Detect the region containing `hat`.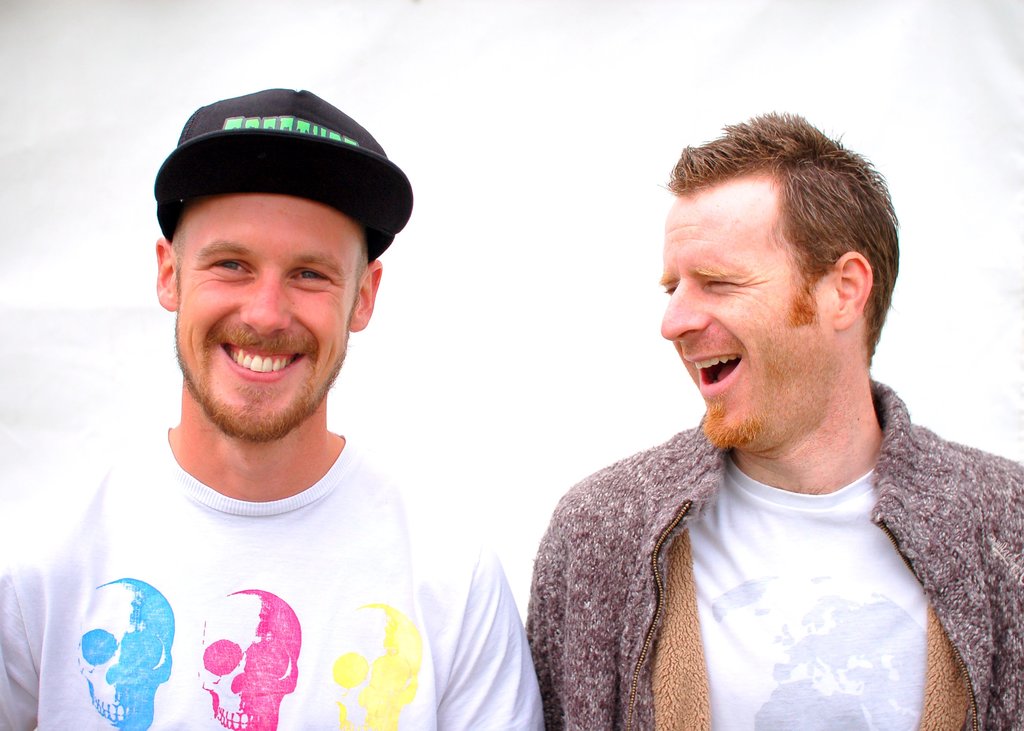
l=152, t=88, r=413, b=263.
